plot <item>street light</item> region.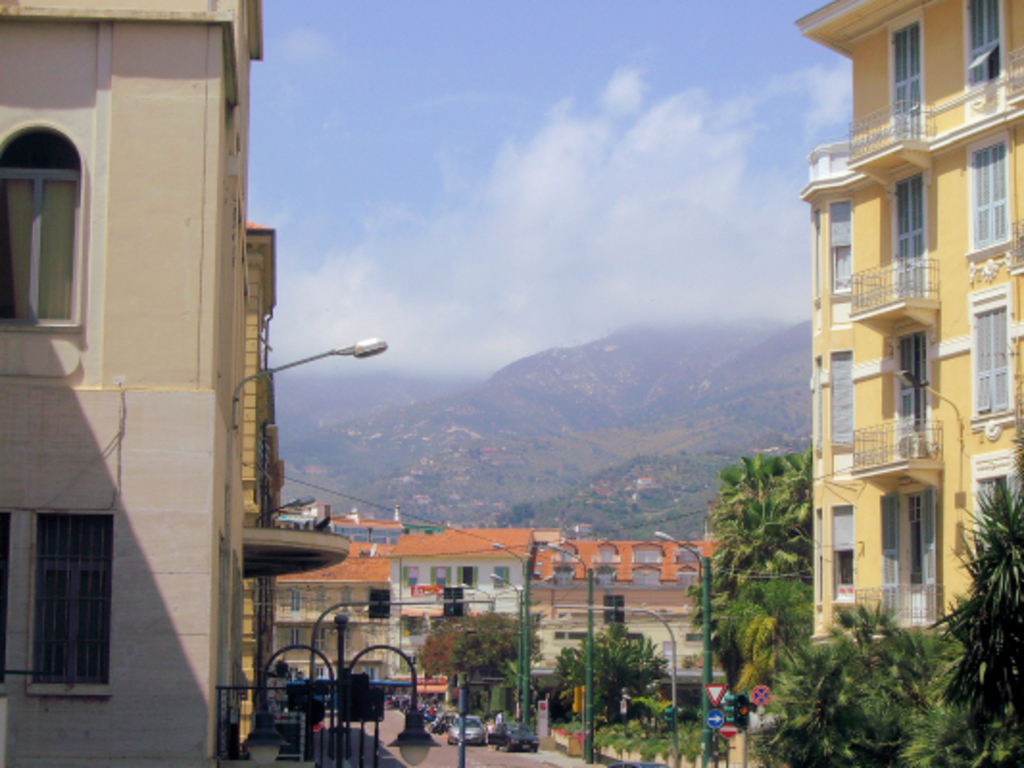
Plotted at (492, 540, 530, 722).
